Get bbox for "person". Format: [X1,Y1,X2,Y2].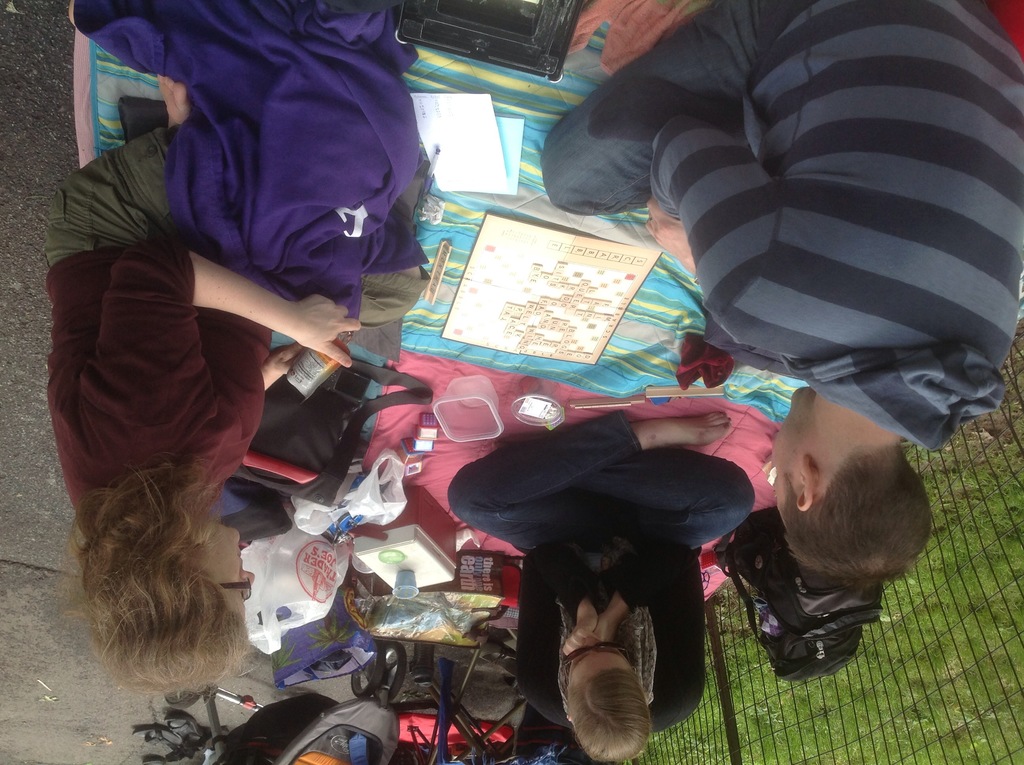
[39,47,358,702].
